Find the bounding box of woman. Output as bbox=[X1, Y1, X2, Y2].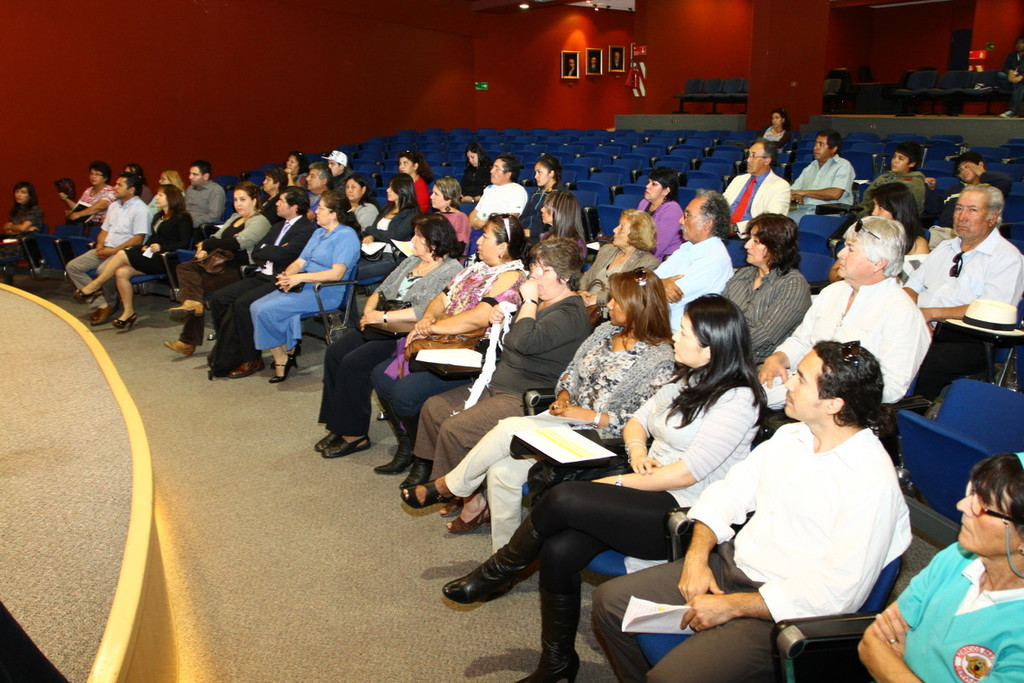
bbox=[364, 171, 423, 243].
